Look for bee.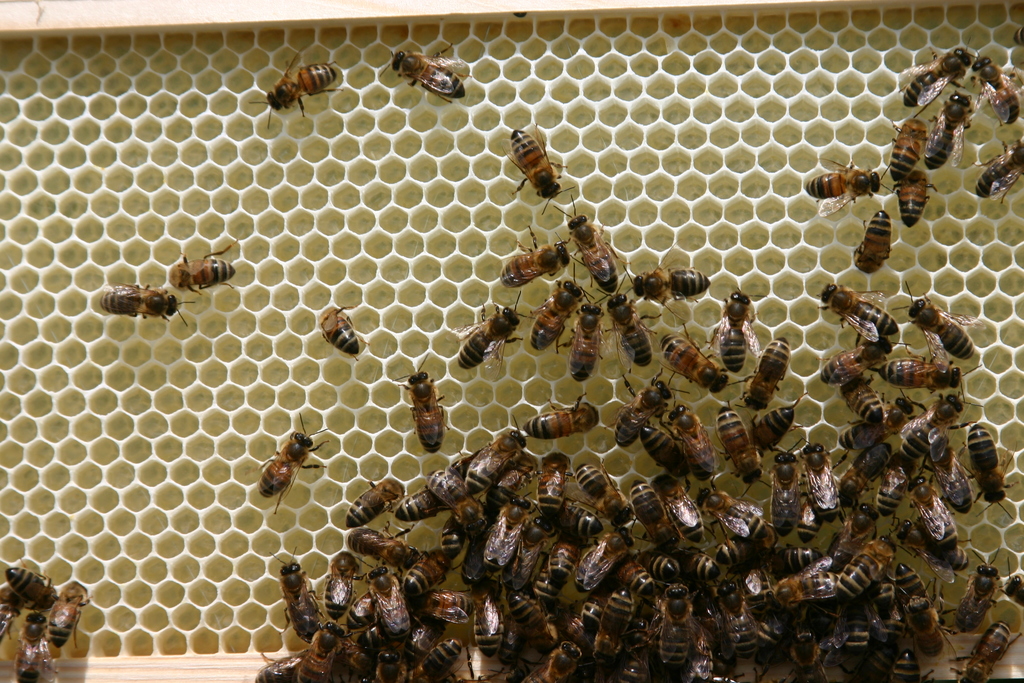
Found: 255, 395, 338, 513.
